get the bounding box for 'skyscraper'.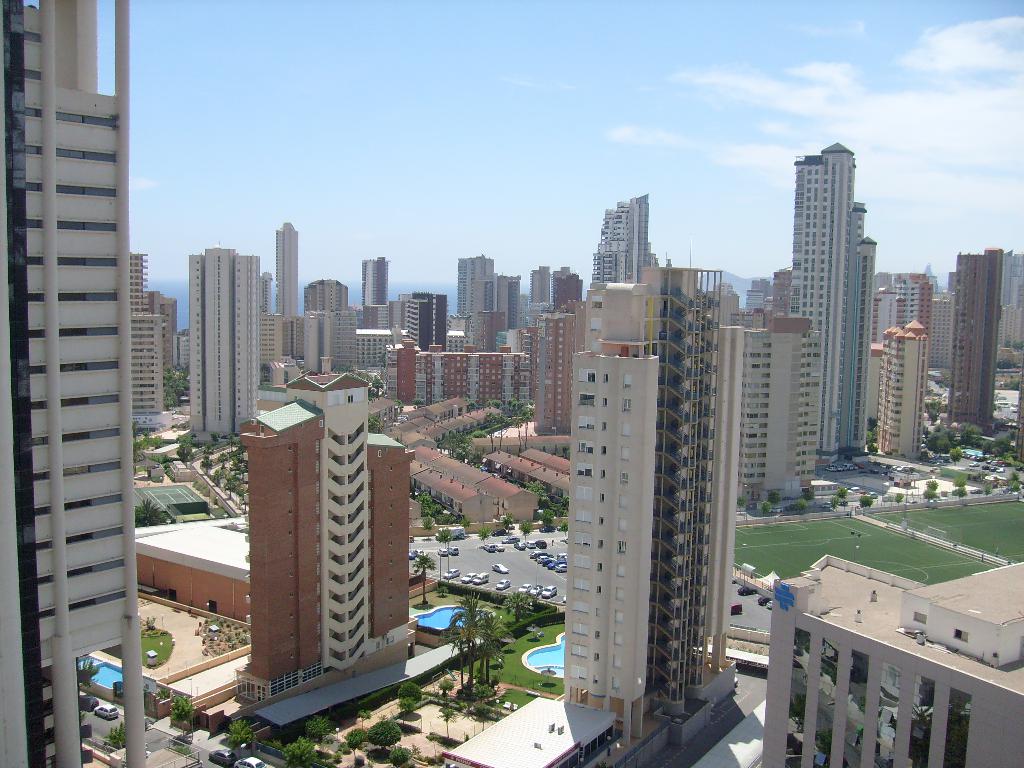
bbox=[198, 243, 268, 441].
